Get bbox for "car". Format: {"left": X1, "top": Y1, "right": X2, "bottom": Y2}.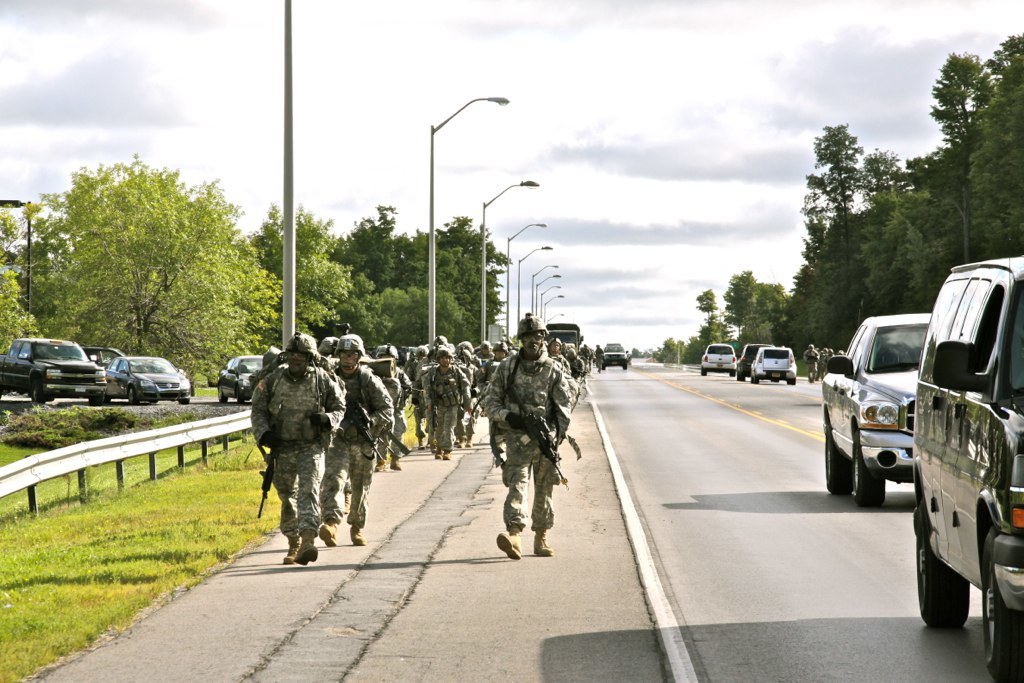
{"left": 595, "top": 341, "right": 631, "bottom": 368}.
